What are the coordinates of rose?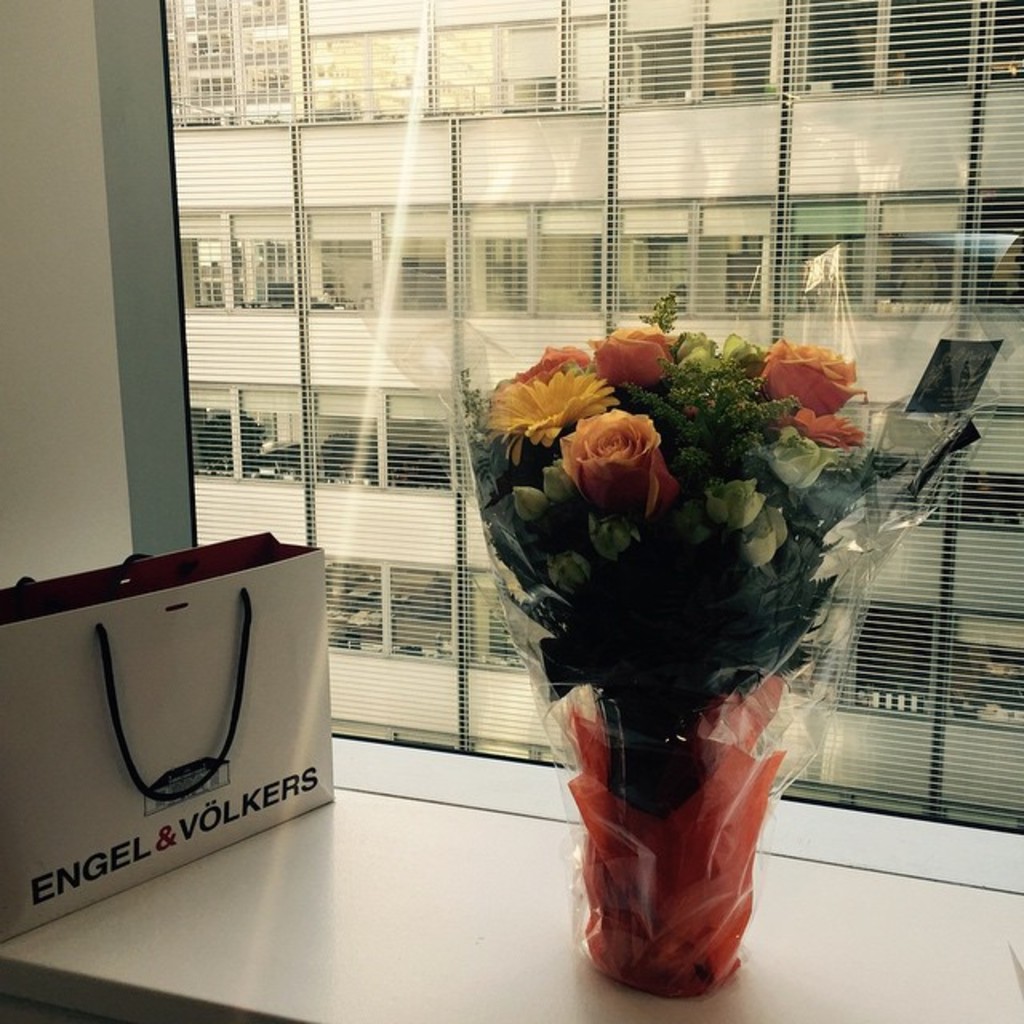
{"x1": 558, "y1": 406, "x2": 686, "y2": 515}.
